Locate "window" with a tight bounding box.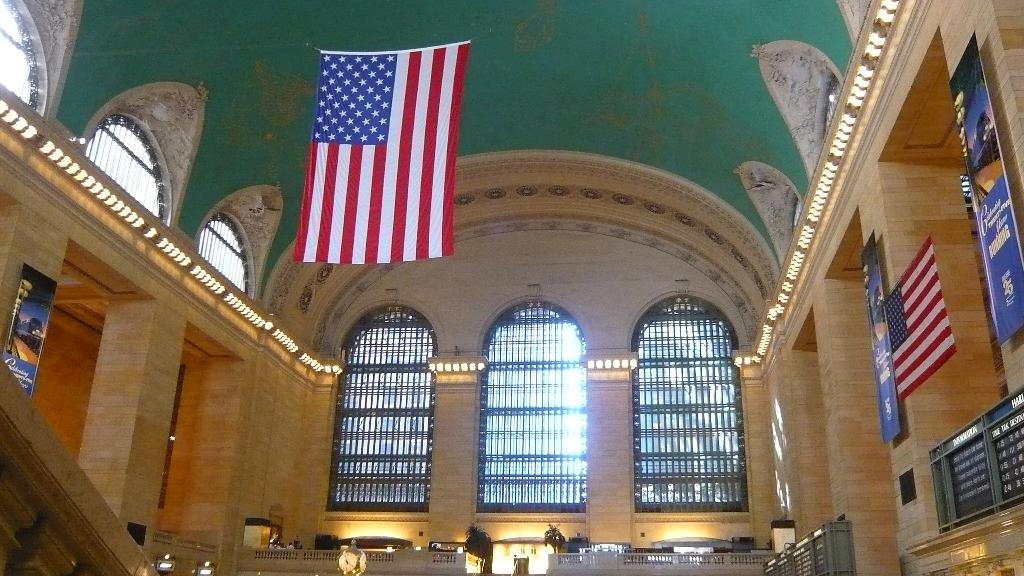
Rect(641, 298, 751, 509).
